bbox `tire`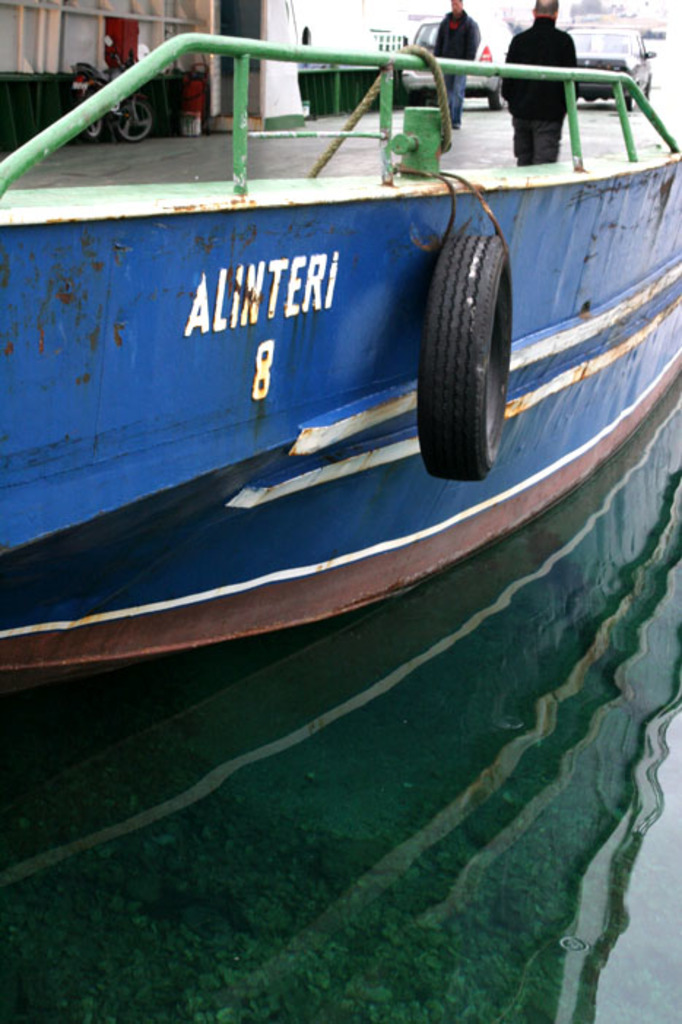
(415, 229, 523, 484)
